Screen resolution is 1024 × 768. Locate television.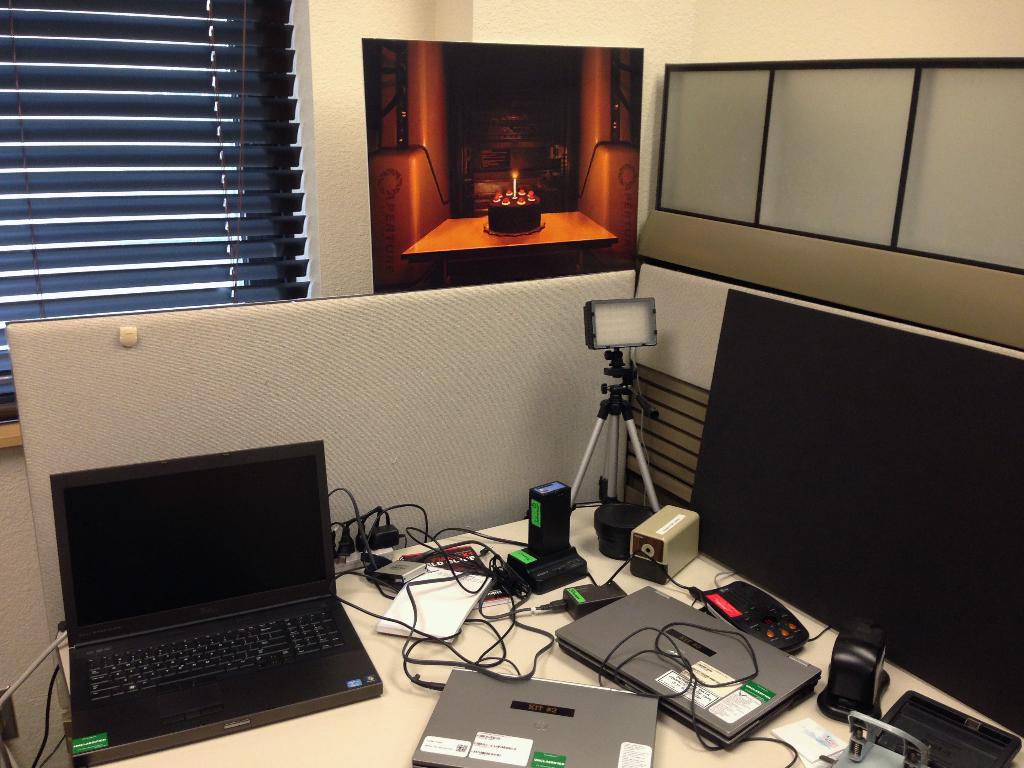
685:287:1023:737.
